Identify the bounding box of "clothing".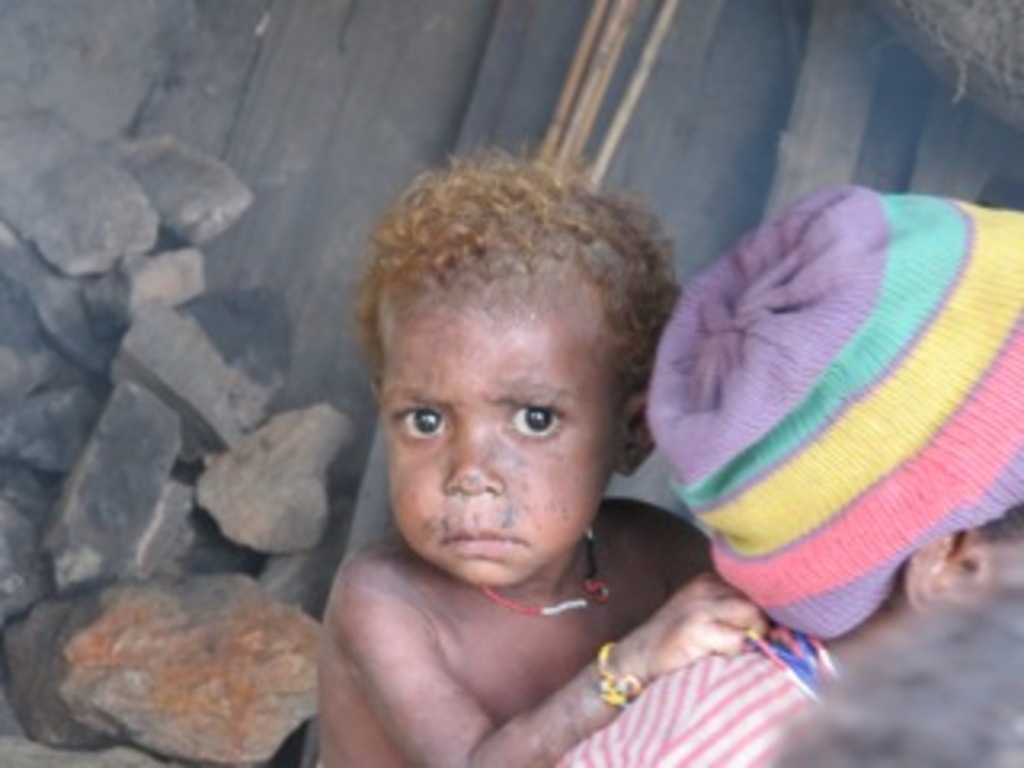
(x1=544, y1=602, x2=845, y2=765).
